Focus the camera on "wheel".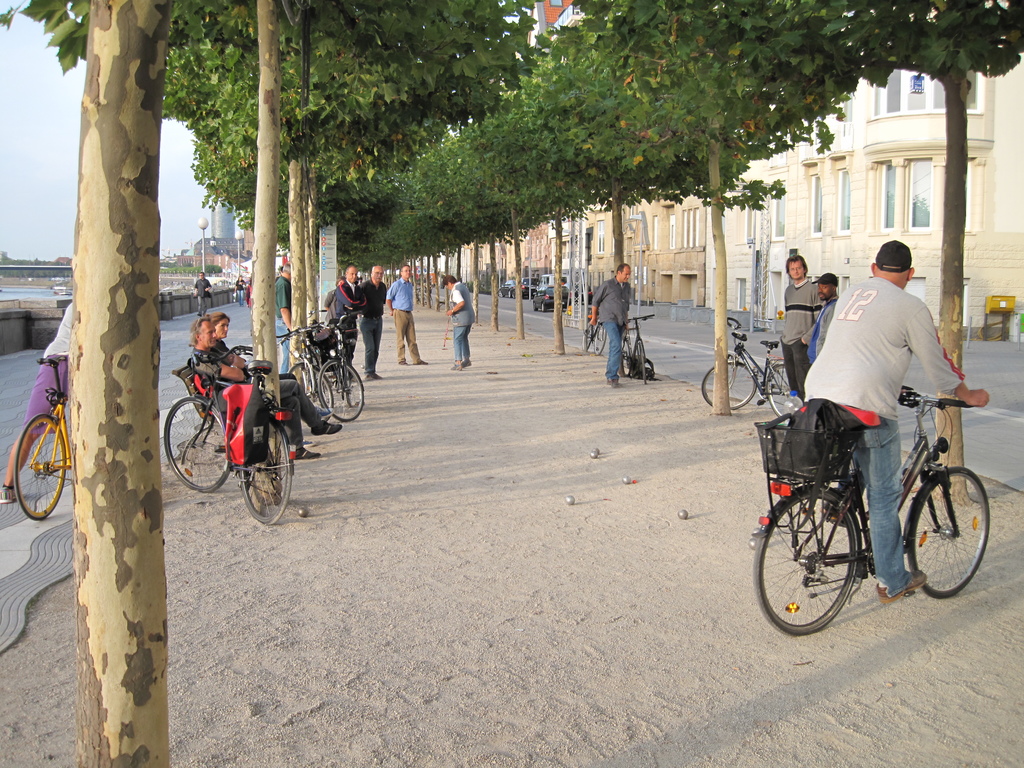
Focus region: box(639, 340, 645, 384).
